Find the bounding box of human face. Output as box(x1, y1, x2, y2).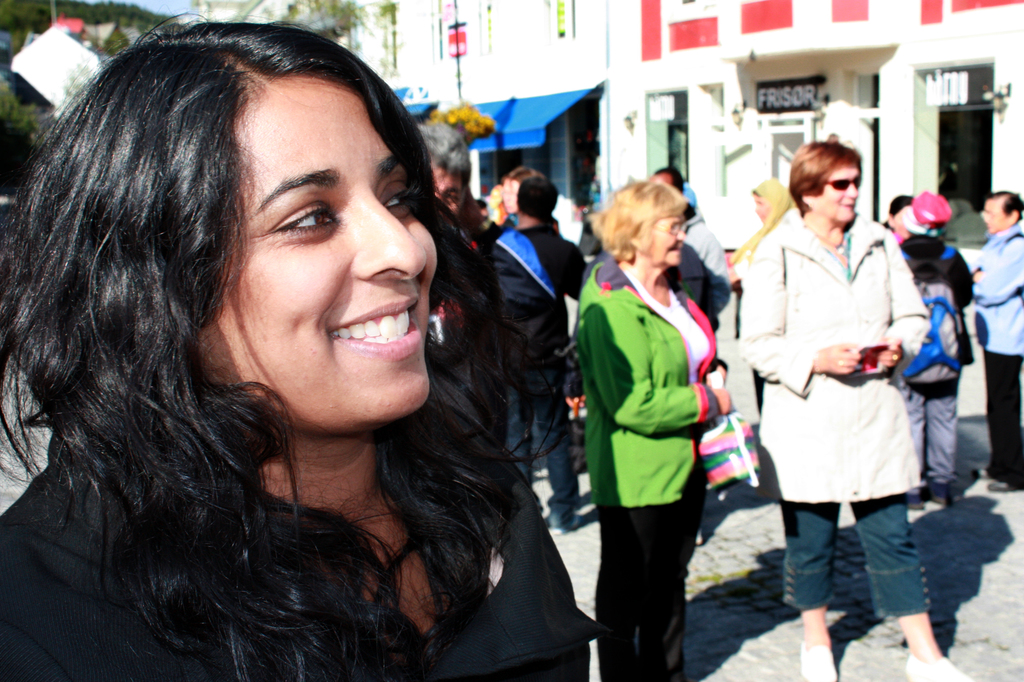
box(199, 79, 439, 434).
